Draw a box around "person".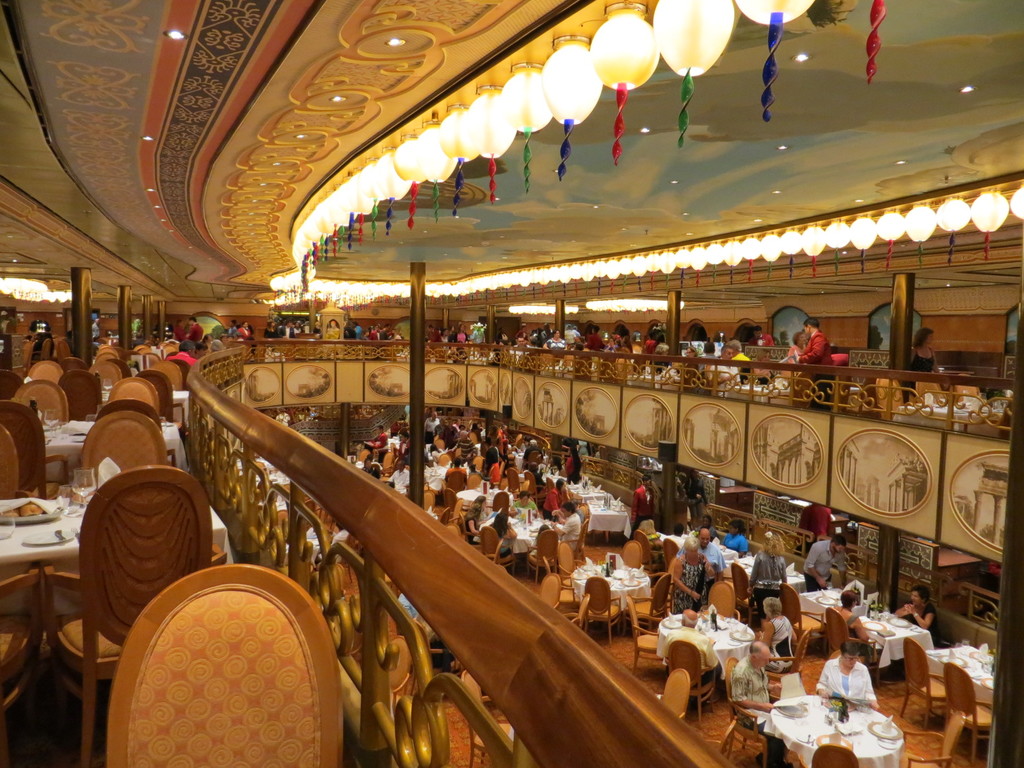
bbox(718, 333, 752, 377).
